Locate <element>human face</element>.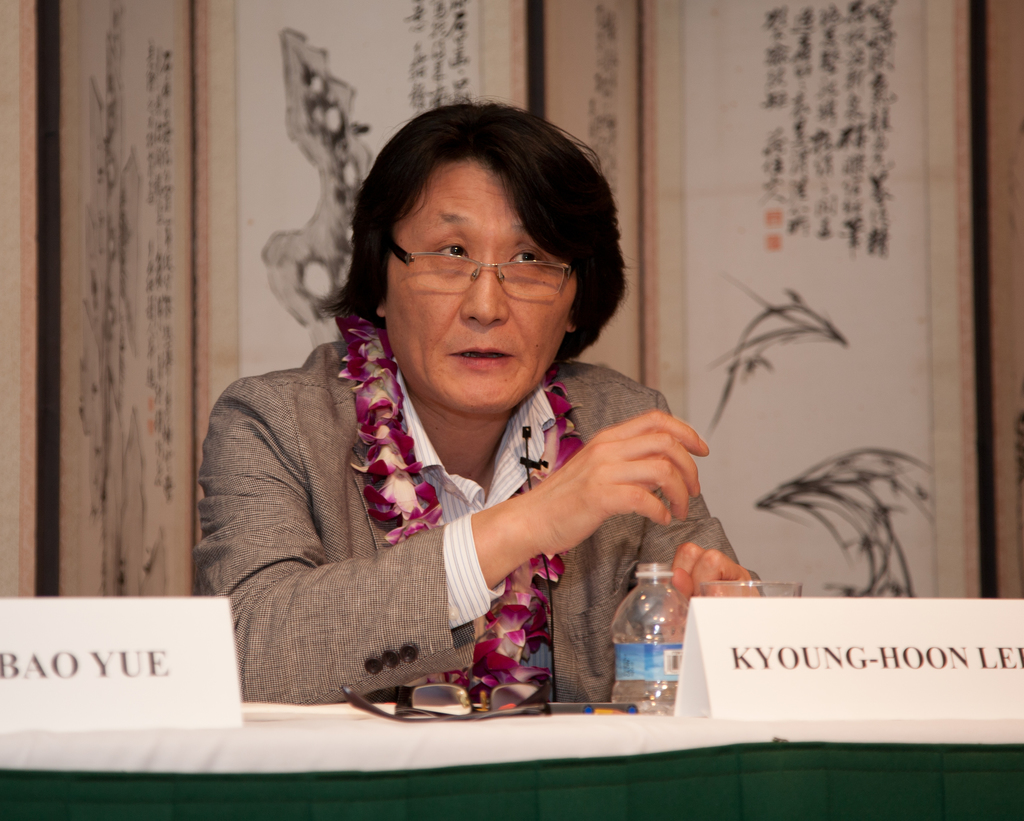
Bounding box: [386, 162, 578, 410].
